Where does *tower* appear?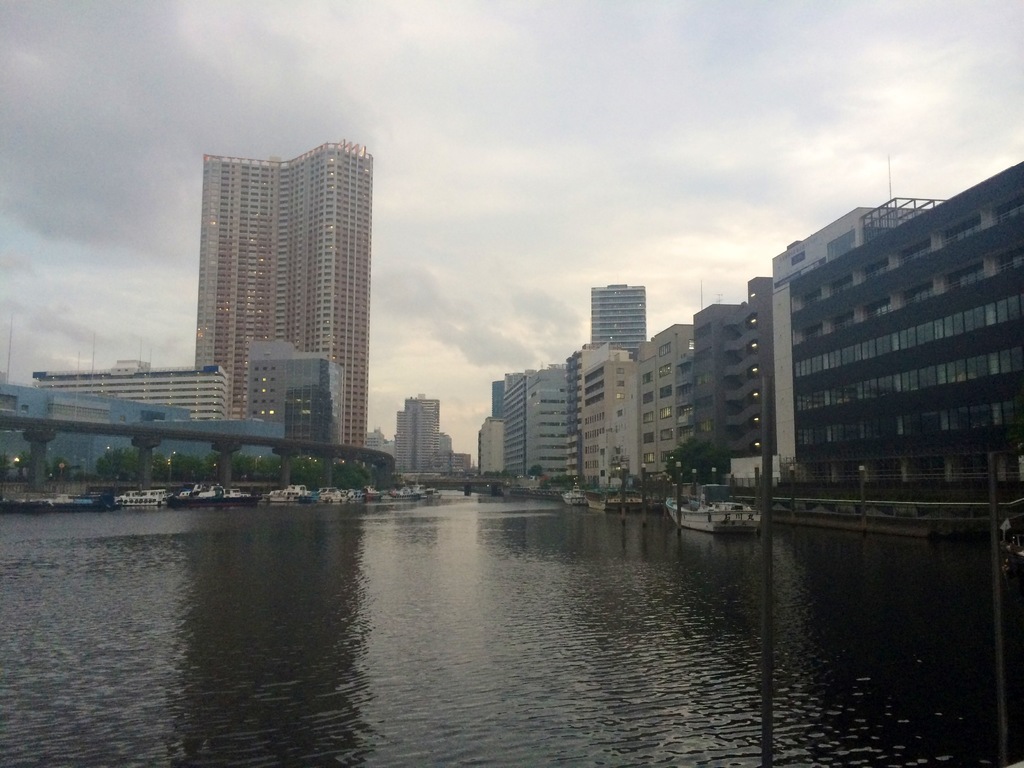
Appears at <box>589,285,640,352</box>.
